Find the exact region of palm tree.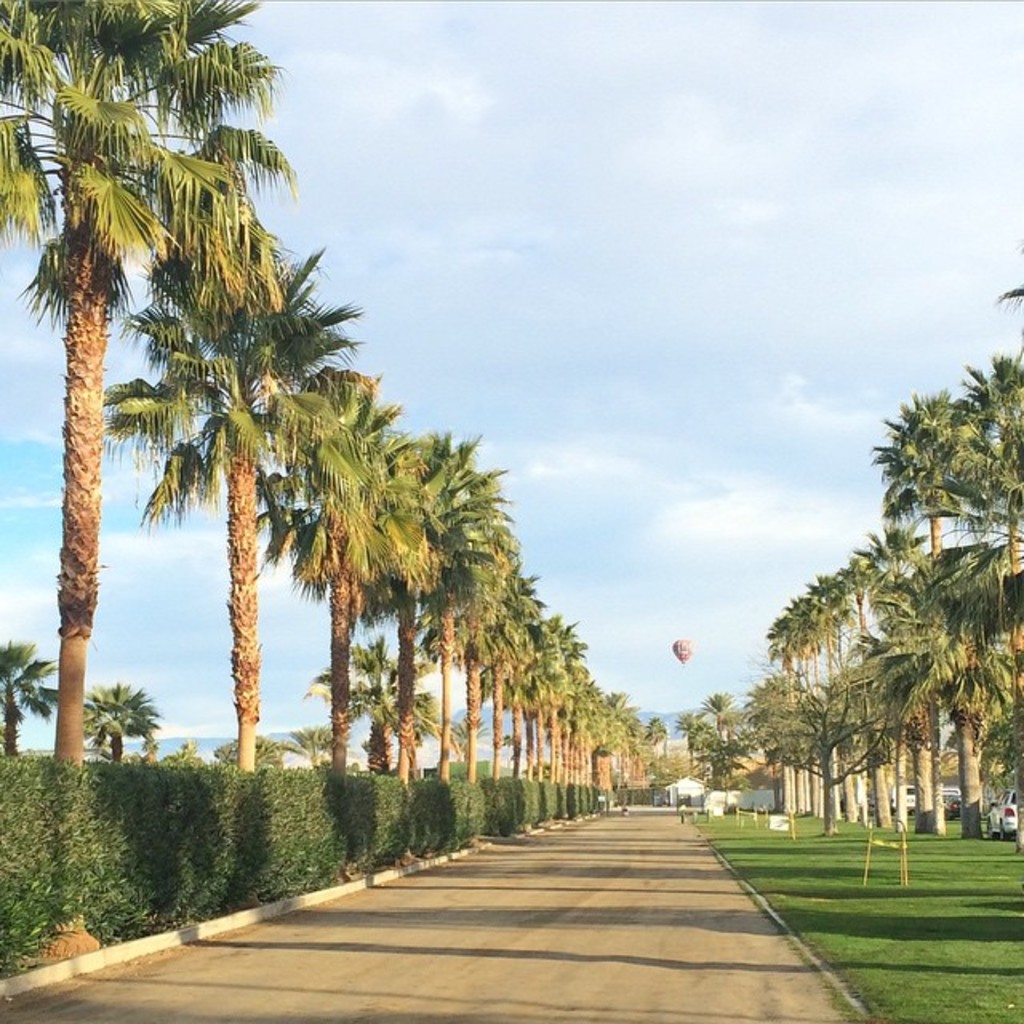
Exact region: region(533, 634, 594, 771).
